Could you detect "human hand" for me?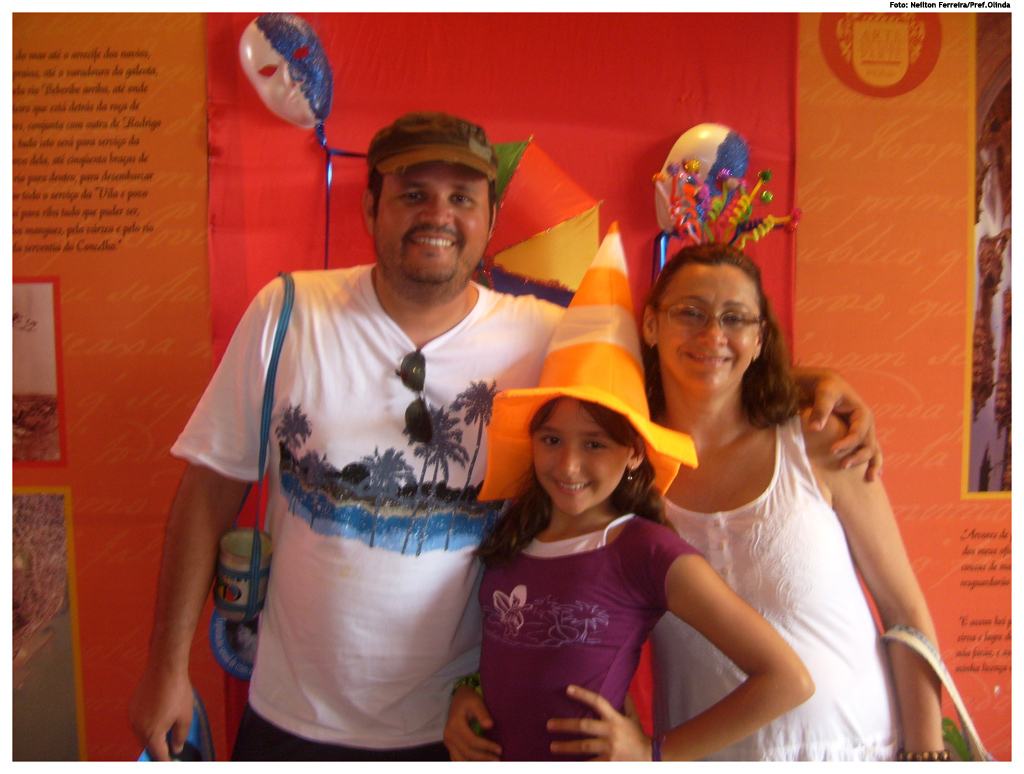
Detection result: locate(443, 683, 503, 760).
